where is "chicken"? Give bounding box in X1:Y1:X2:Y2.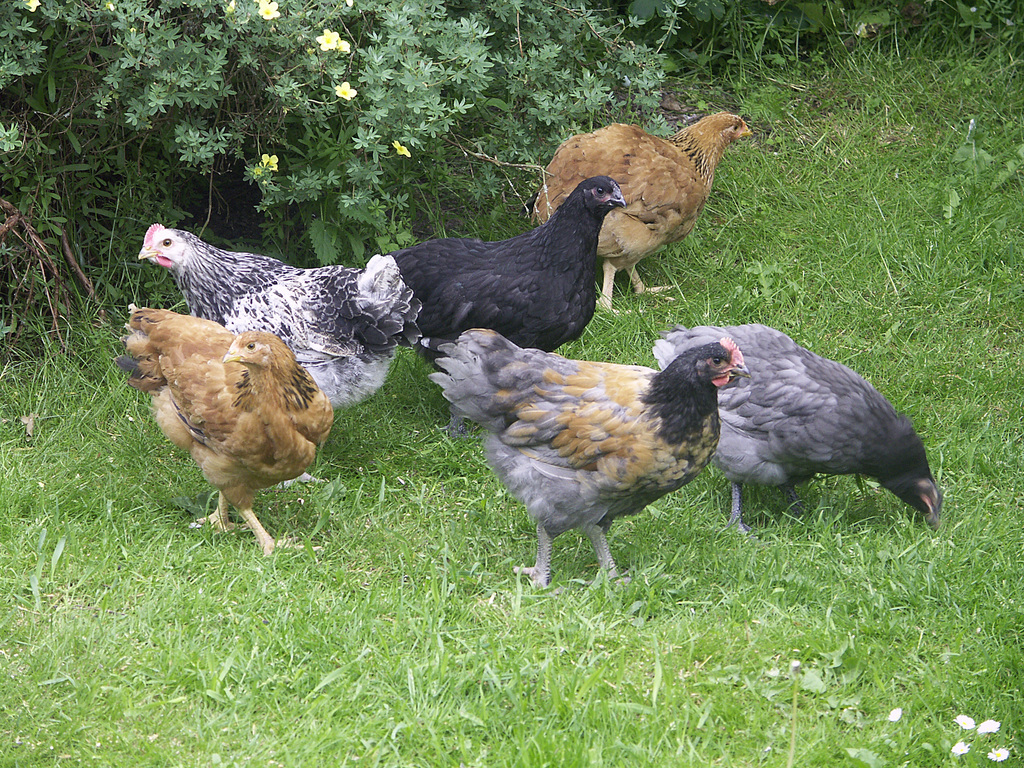
128:211:445:483.
